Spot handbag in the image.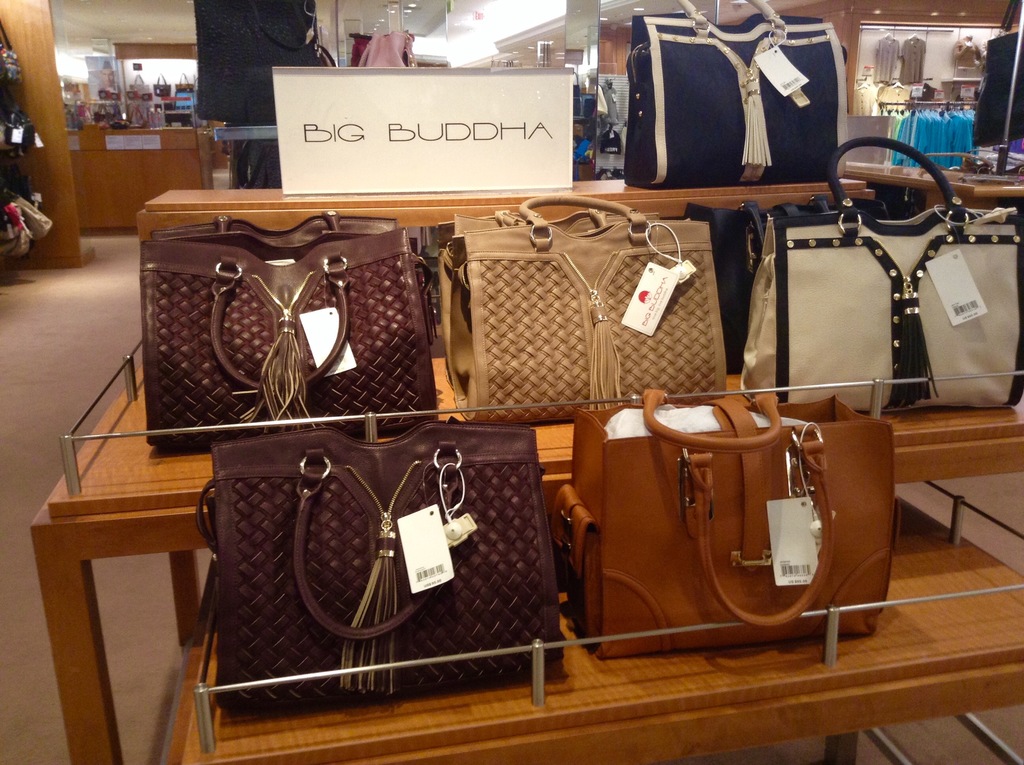
handbag found at locate(738, 138, 1023, 414).
